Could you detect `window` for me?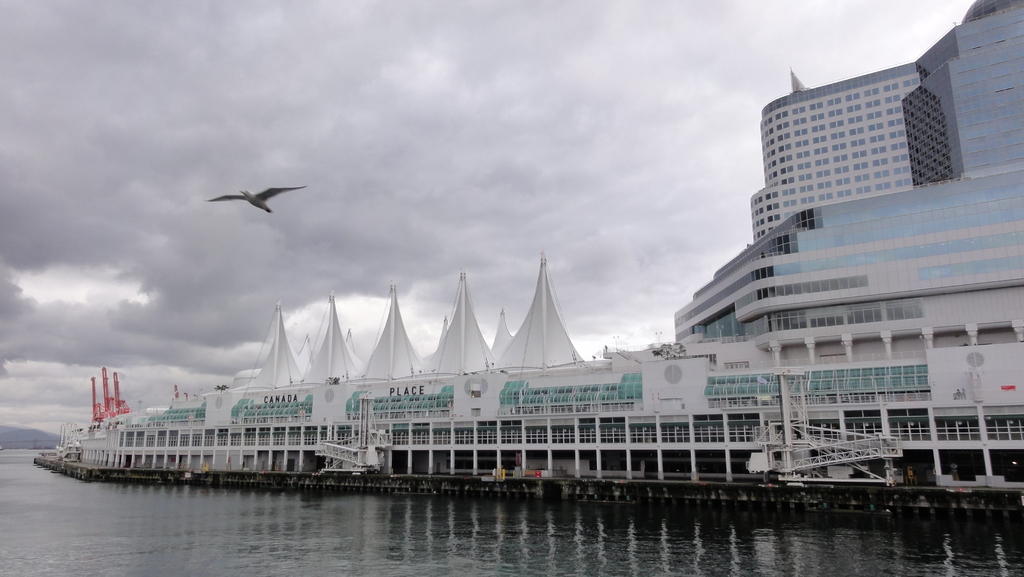
Detection result: select_region(764, 117, 771, 126).
